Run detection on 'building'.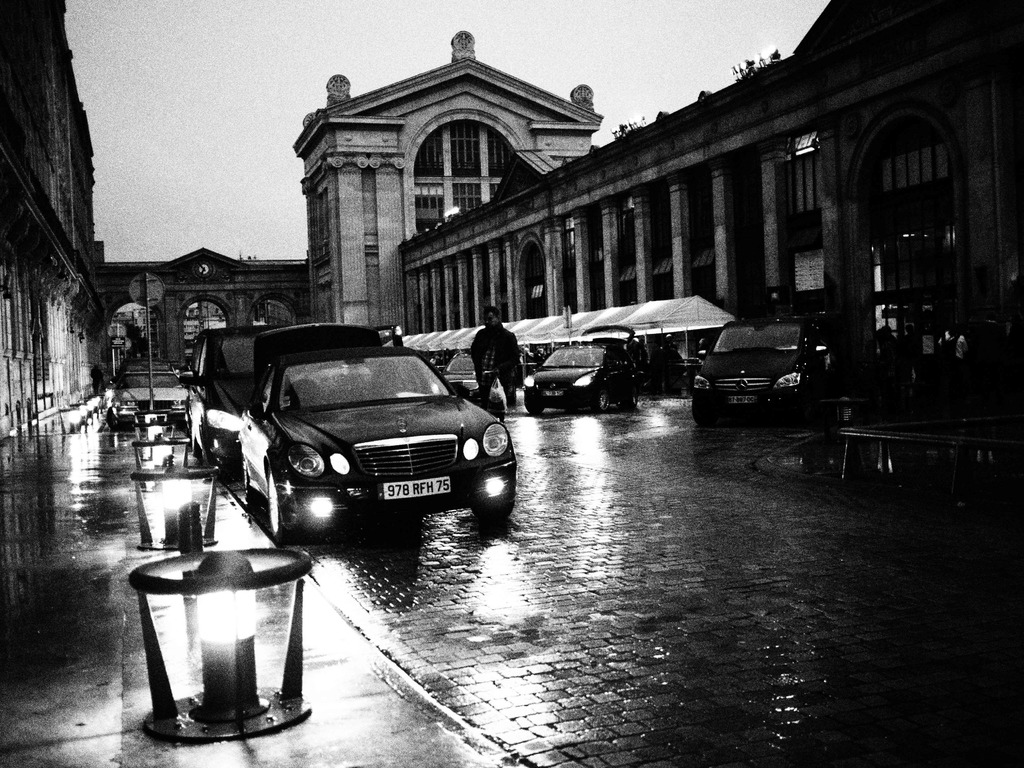
Result: Rect(397, 0, 1023, 401).
